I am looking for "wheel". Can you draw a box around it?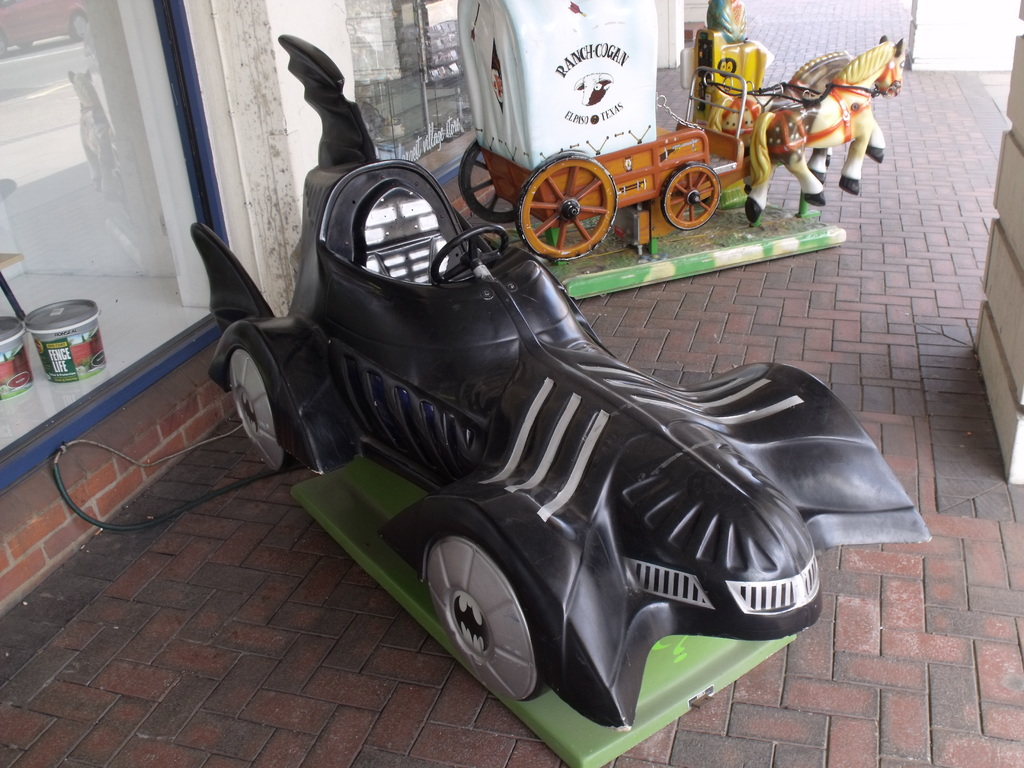
Sure, the bounding box is bbox=[463, 141, 522, 224].
